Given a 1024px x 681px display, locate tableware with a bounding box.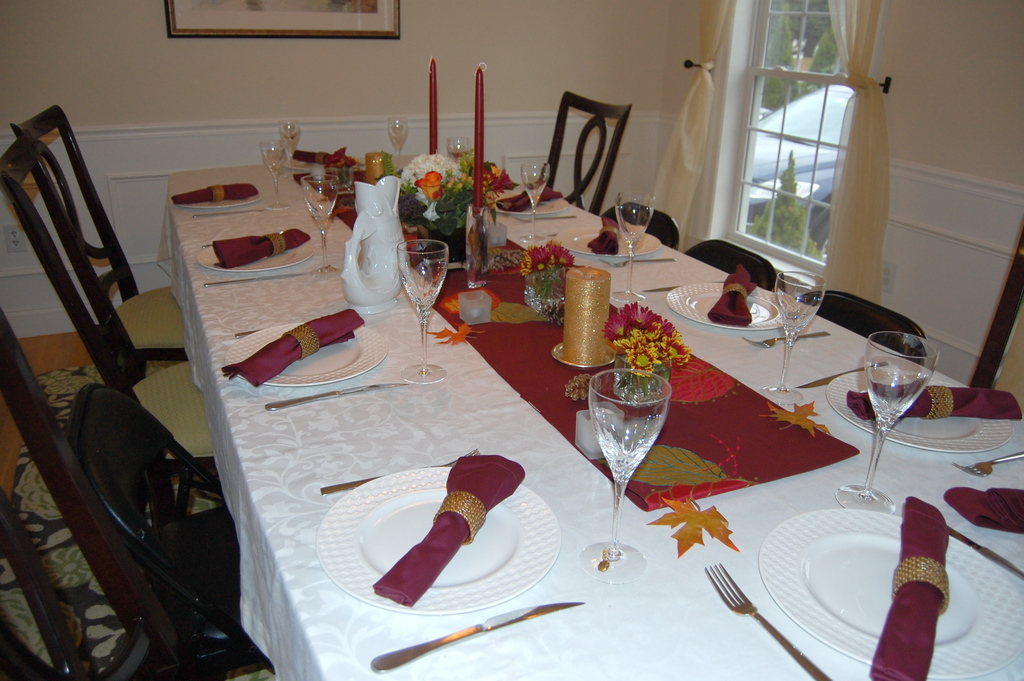
Located: region(609, 188, 653, 305).
